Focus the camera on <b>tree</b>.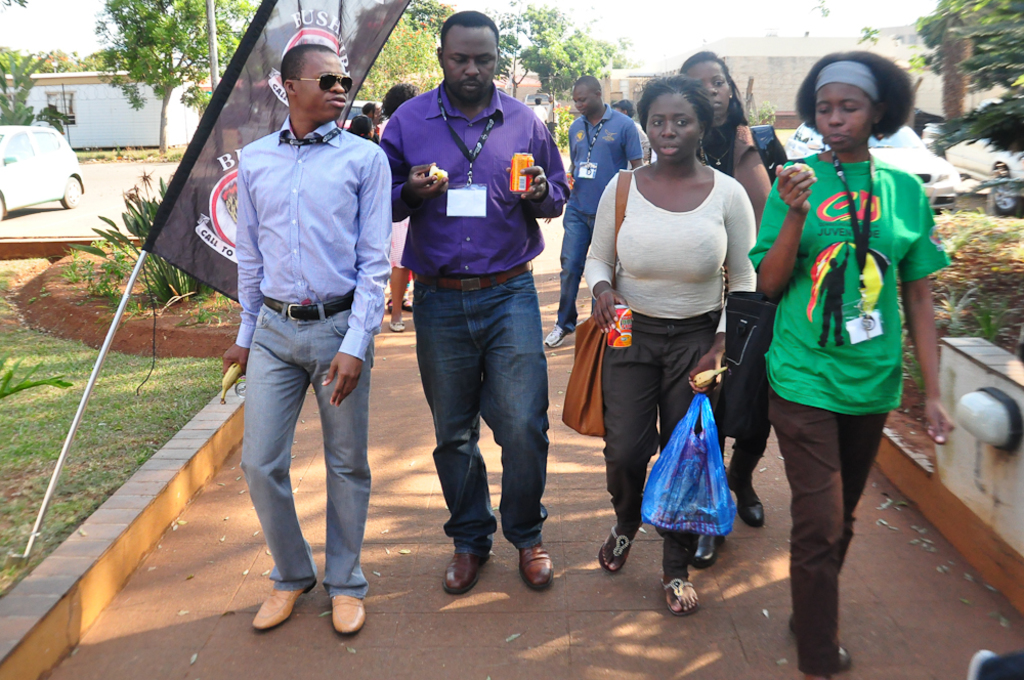
Focus region: 0,54,56,130.
